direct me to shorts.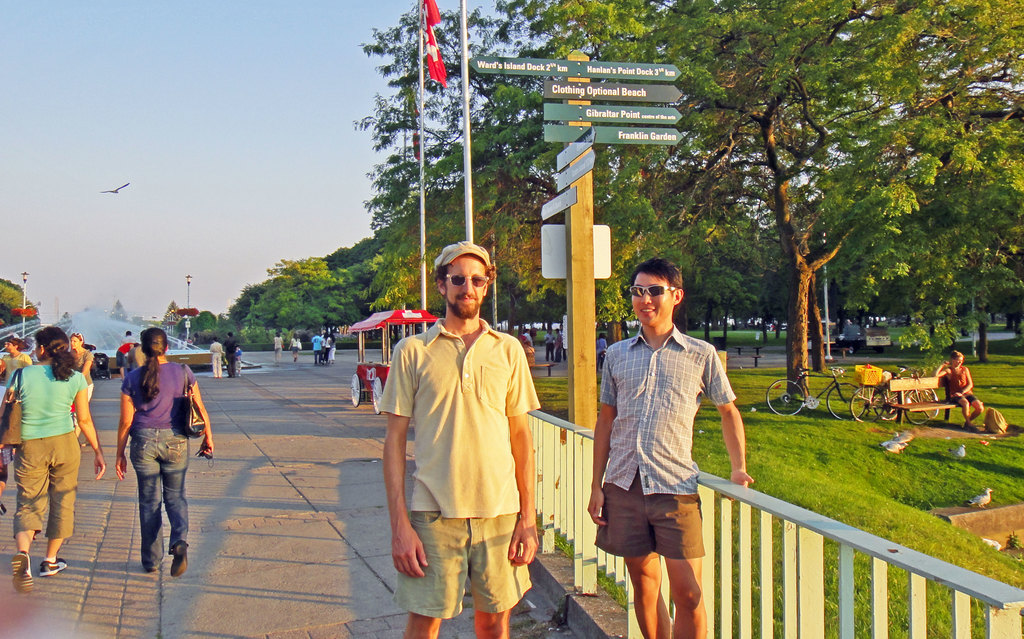
Direction: locate(0, 453, 6, 492).
